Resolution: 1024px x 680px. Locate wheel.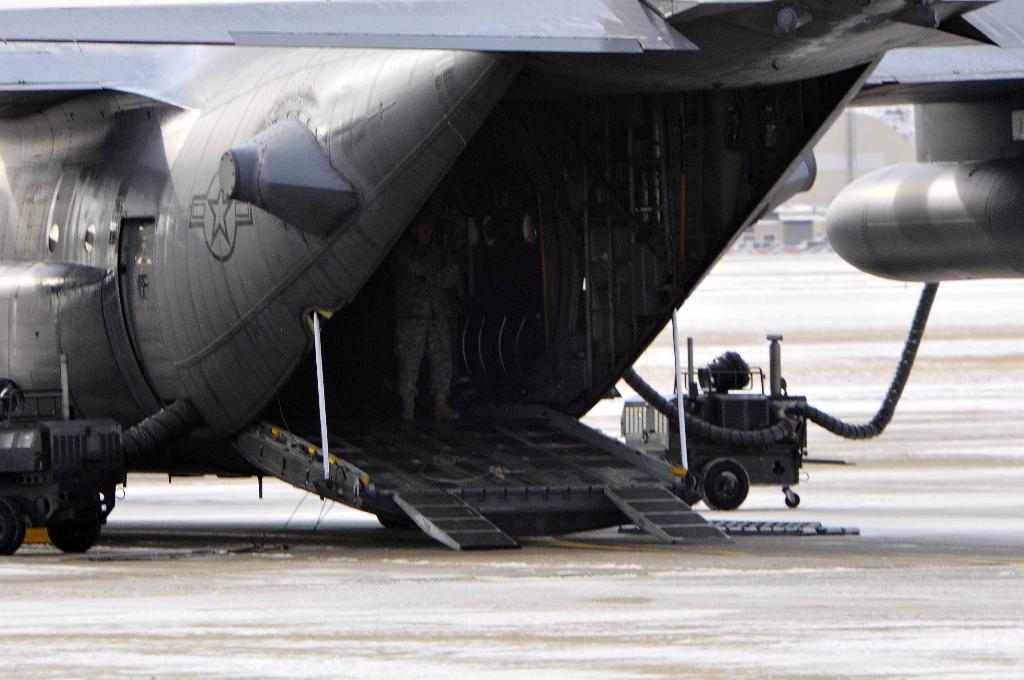
l=701, t=457, r=751, b=510.
